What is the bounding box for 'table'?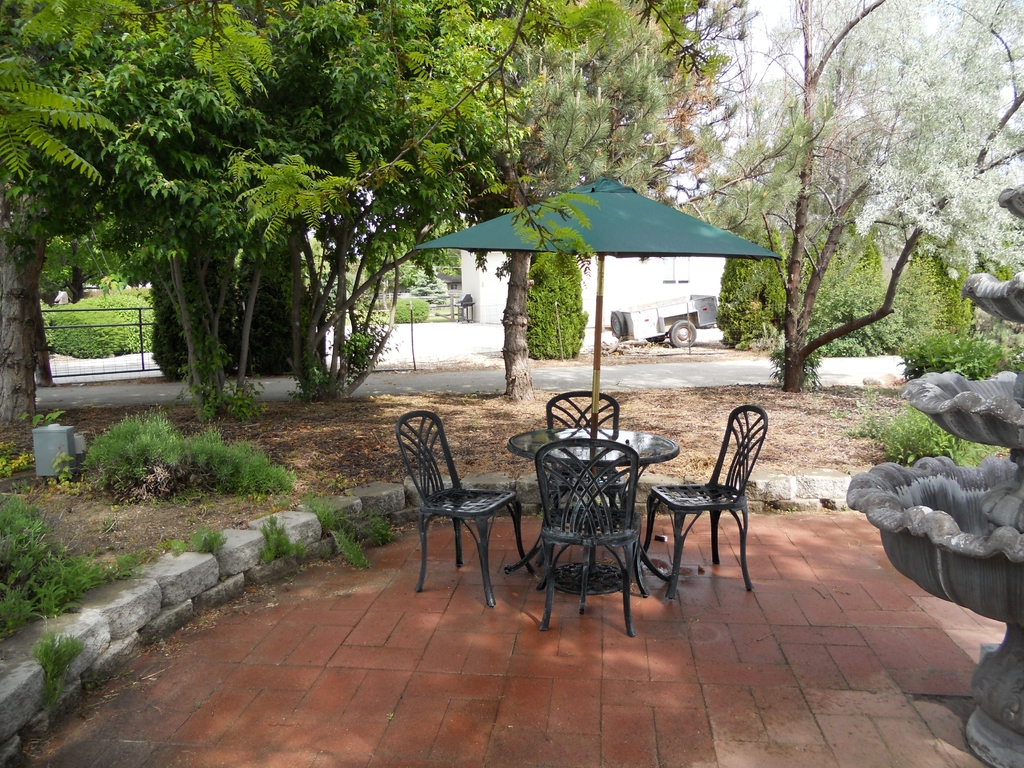
locate(479, 427, 659, 612).
